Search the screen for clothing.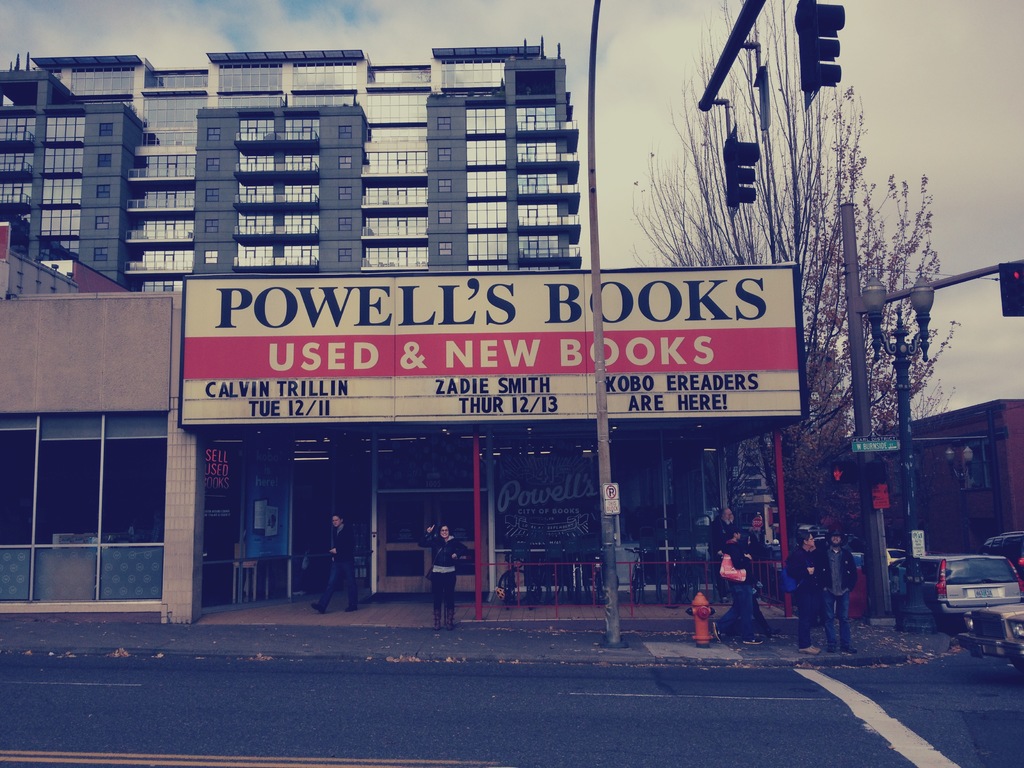
Found at detection(796, 614, 818, 654).
